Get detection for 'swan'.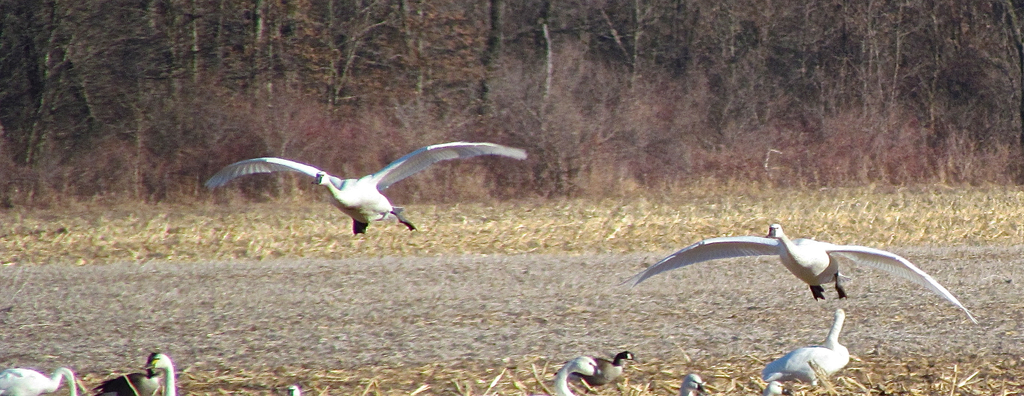
Detection: x1=763, y1=306, x2=848, y2=377.
